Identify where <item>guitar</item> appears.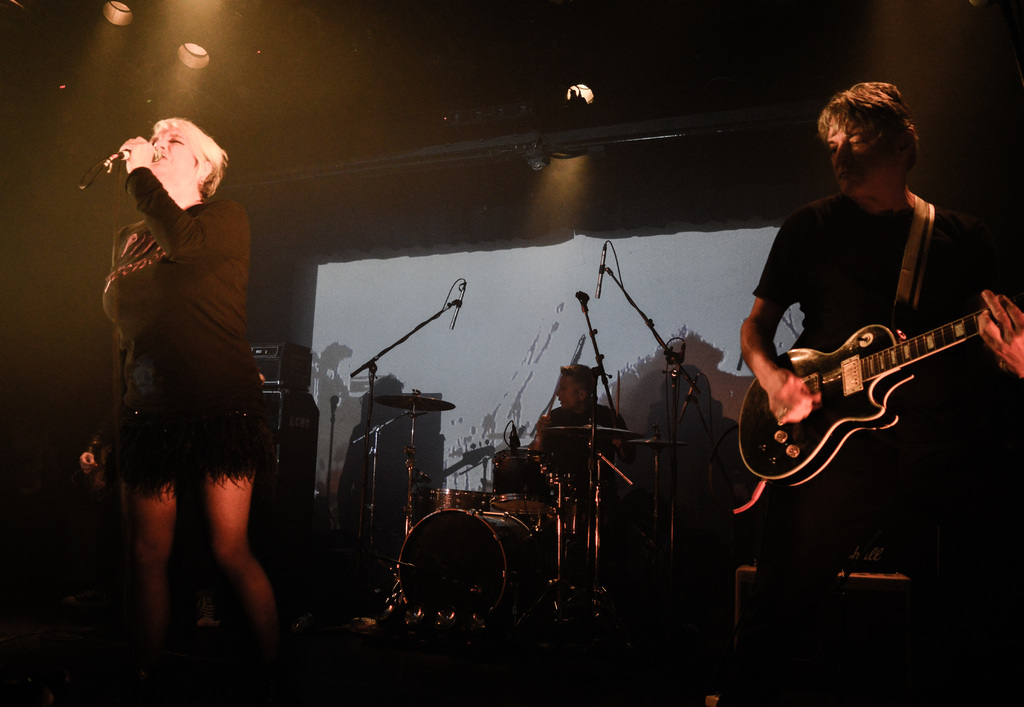
Appears at {"x1": 733, "y1": 299, "x2": 1002, "y2": 489}.
